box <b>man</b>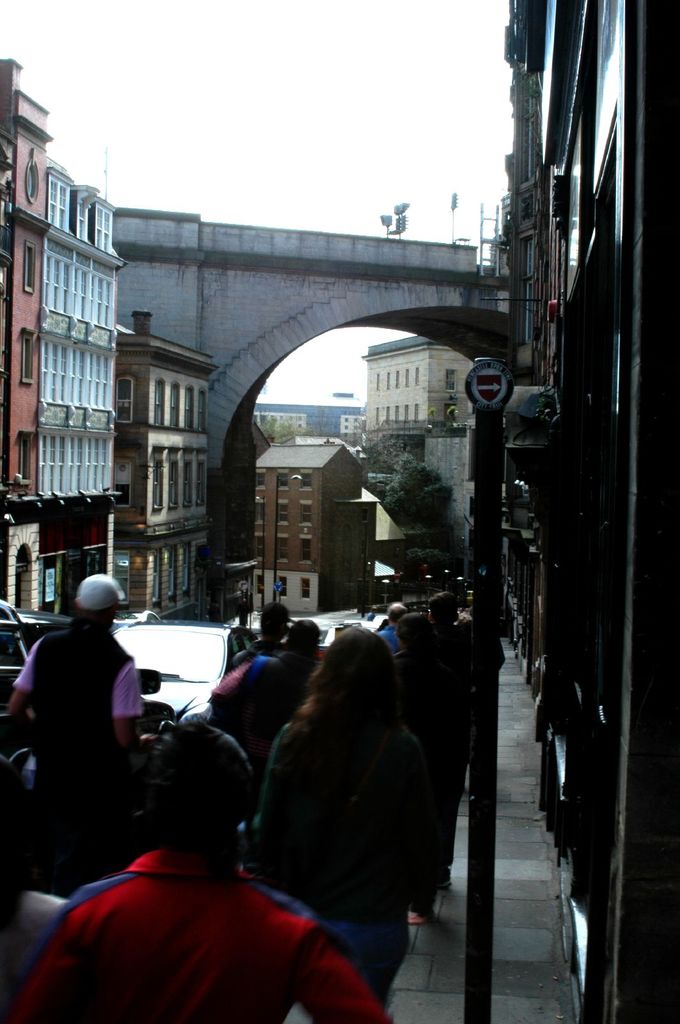
425,586,476,662
